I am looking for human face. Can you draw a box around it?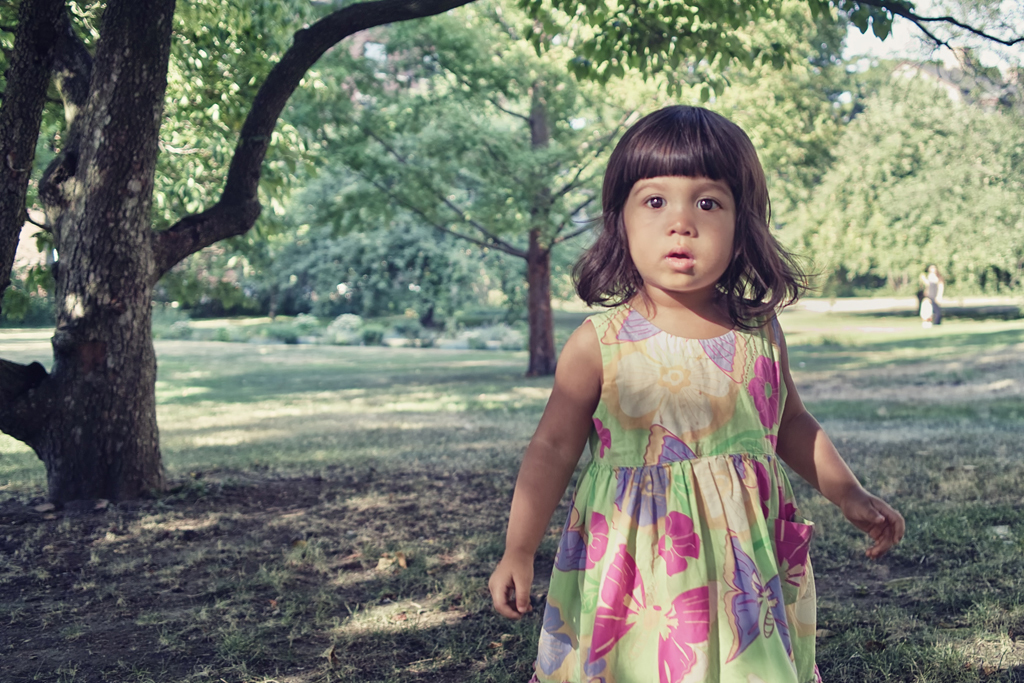
Sure, the bounding box is rect(620, 172, 744, 291).
